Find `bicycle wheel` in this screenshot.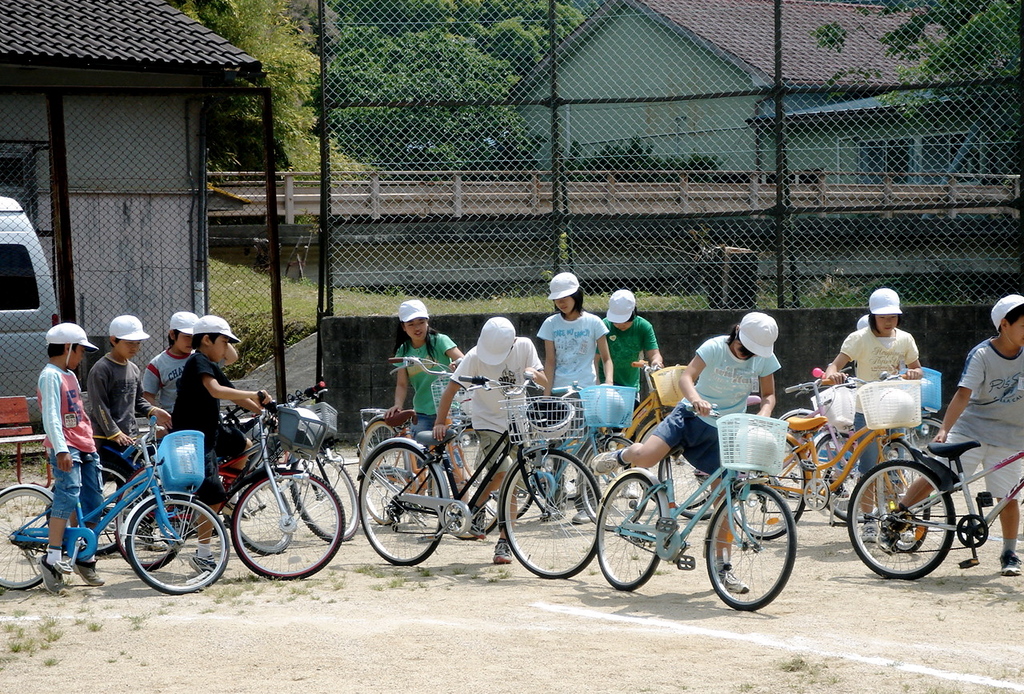
The bounding box for `bicycle wheel` is bbox(502, 441, 602, 581).
